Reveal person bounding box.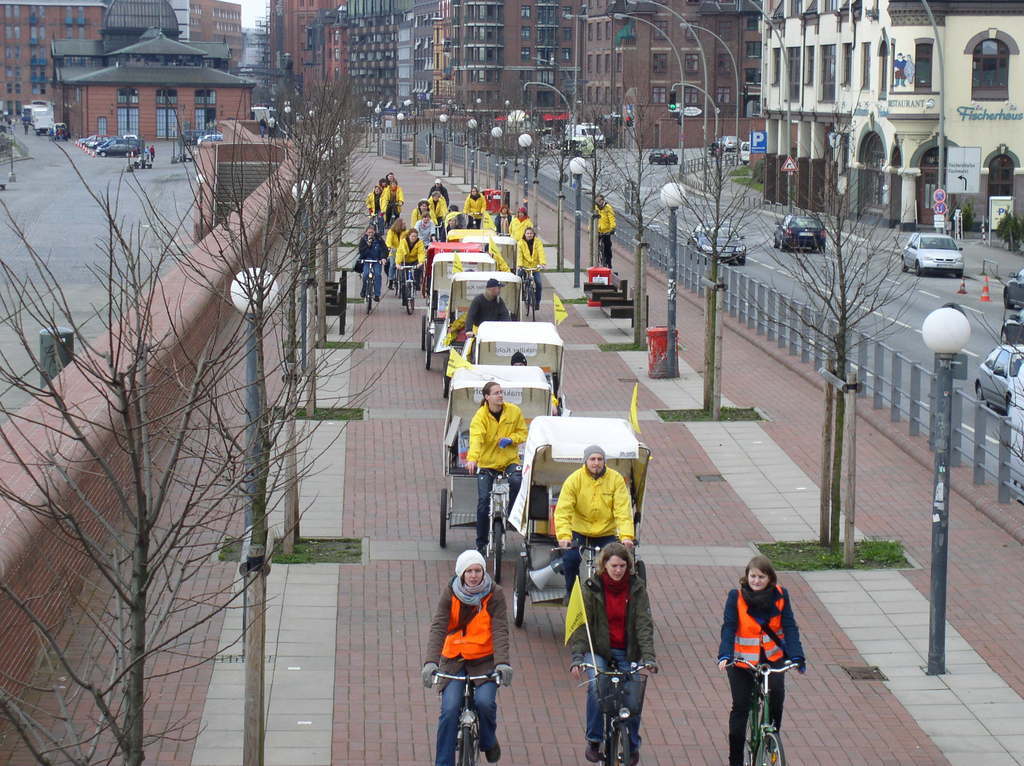
Revealed: left=572, top=543, right=658, bottom=765.
